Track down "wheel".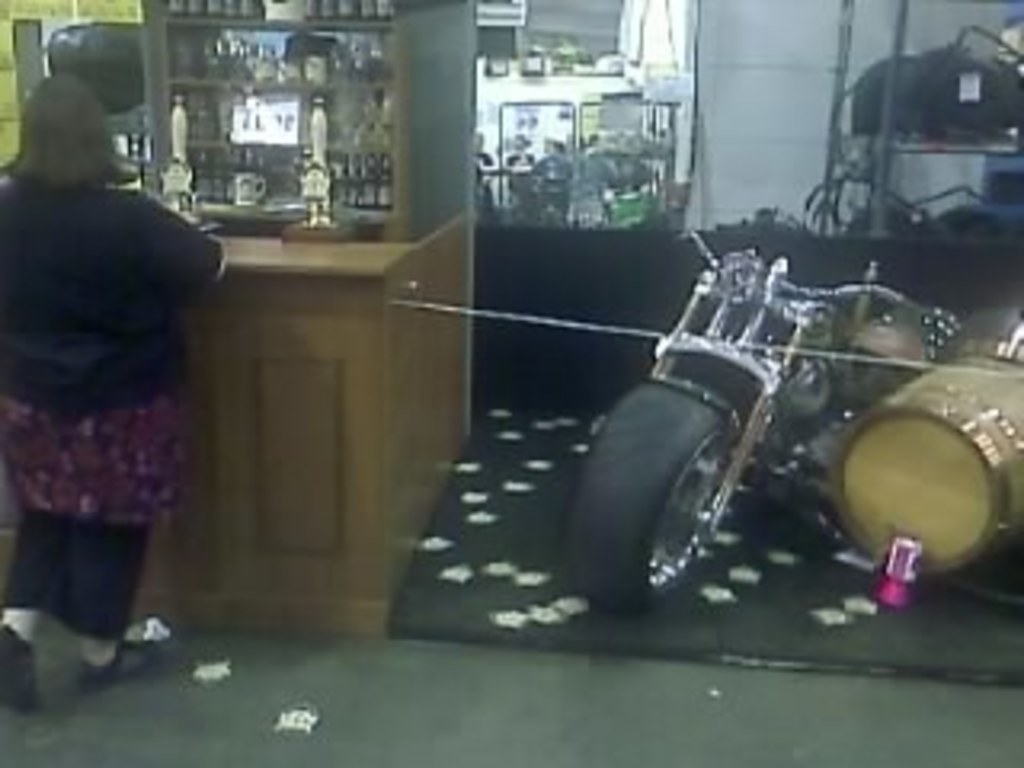
Tracked to crop(566, 381, 733, 614).
